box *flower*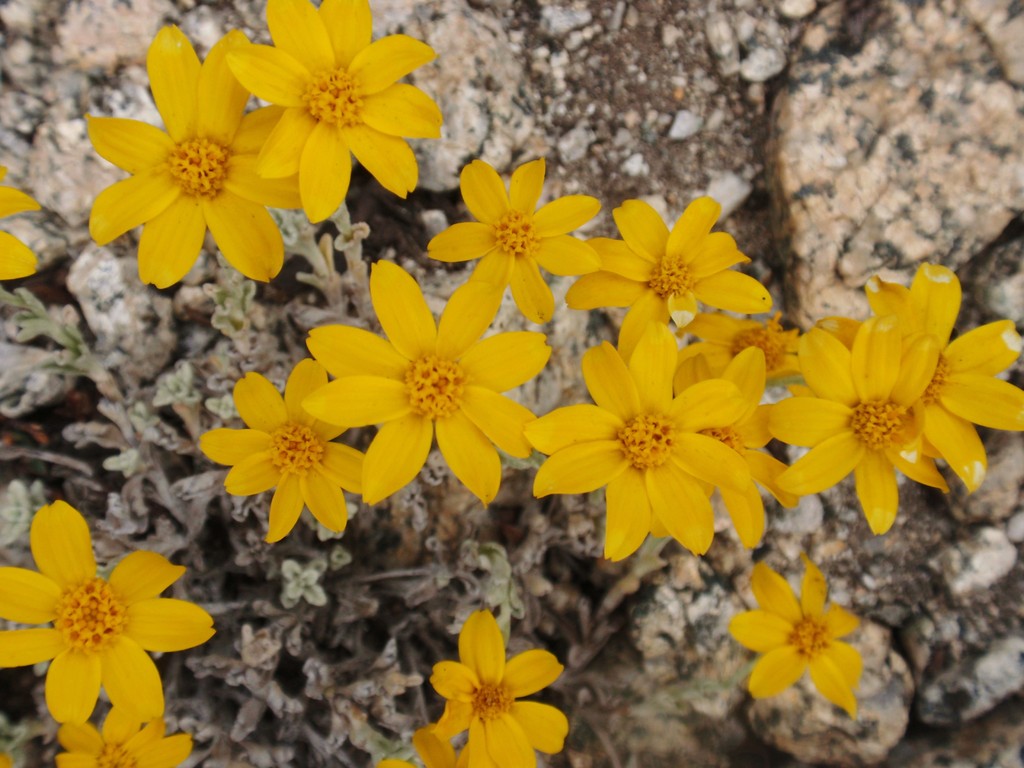
rect(51, 699, 196, 767)
